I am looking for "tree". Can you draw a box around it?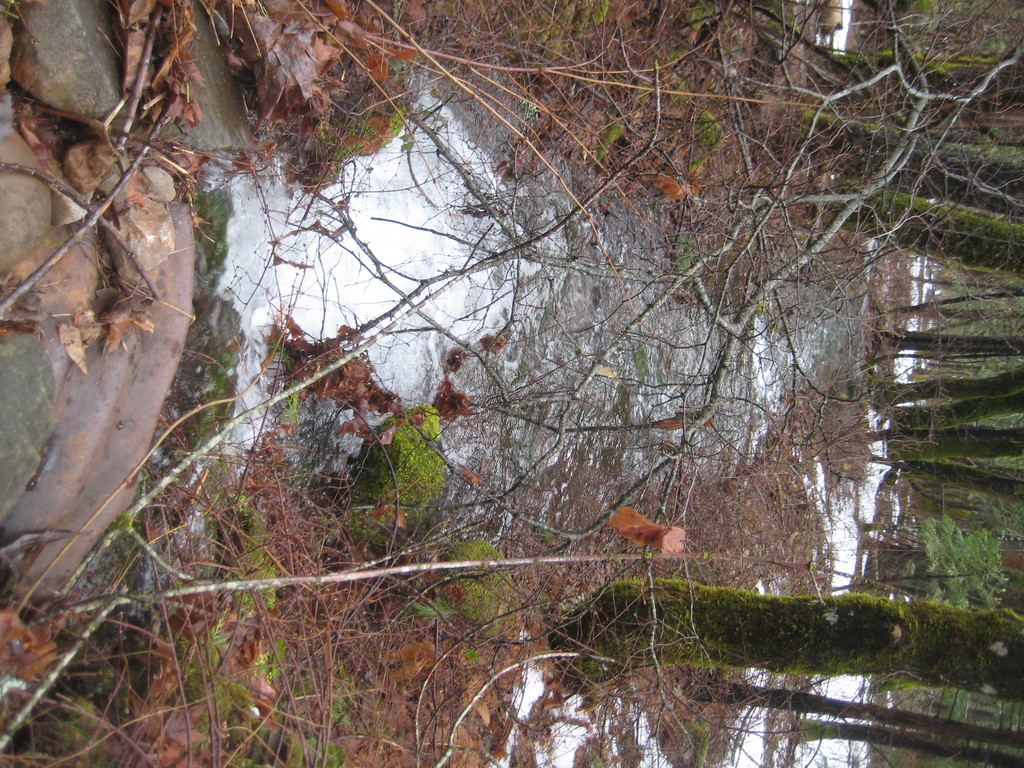
Sure, the bounding box is detection(551, 610, 1023, 687).
